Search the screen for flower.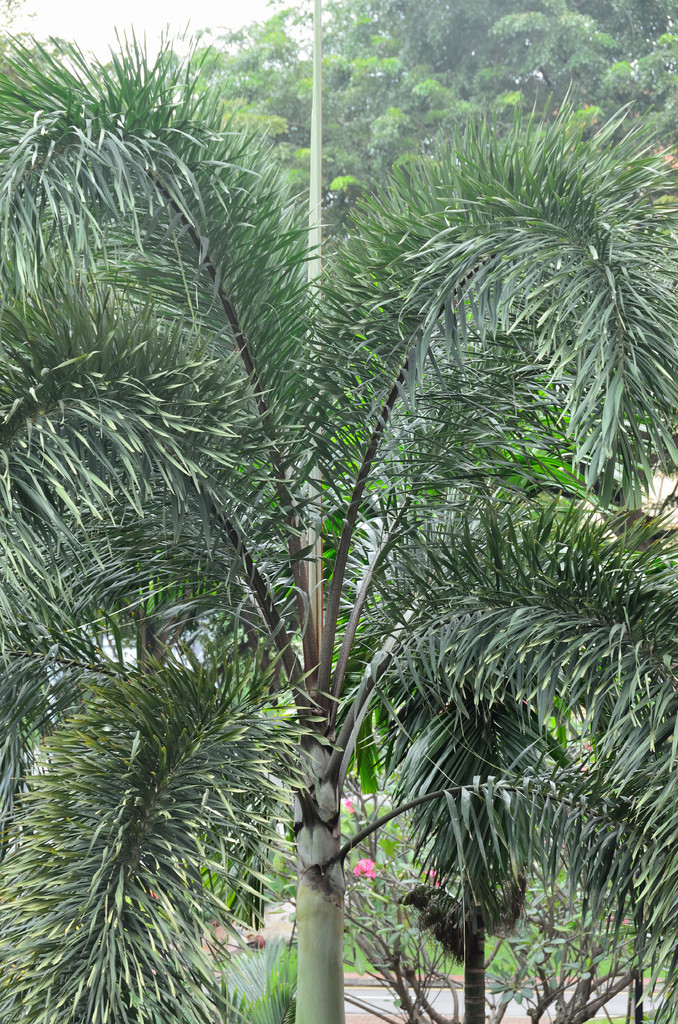
Found at 424, 869, 443, 893.
